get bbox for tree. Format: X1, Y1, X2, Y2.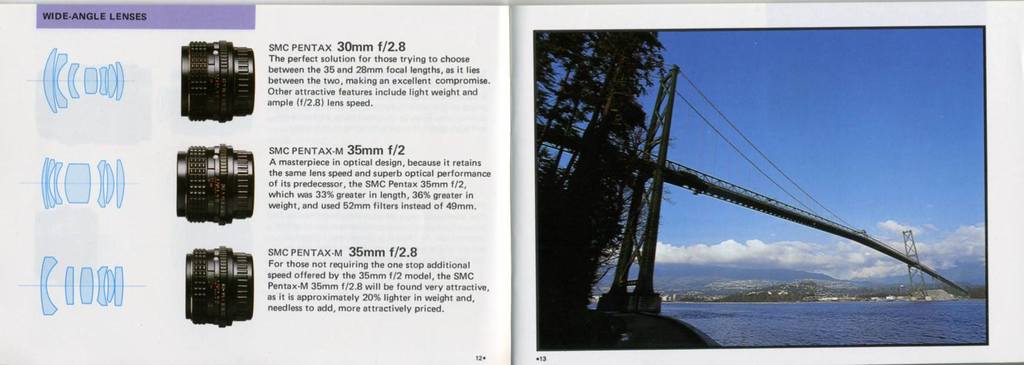
532, 32, 669, 320.
